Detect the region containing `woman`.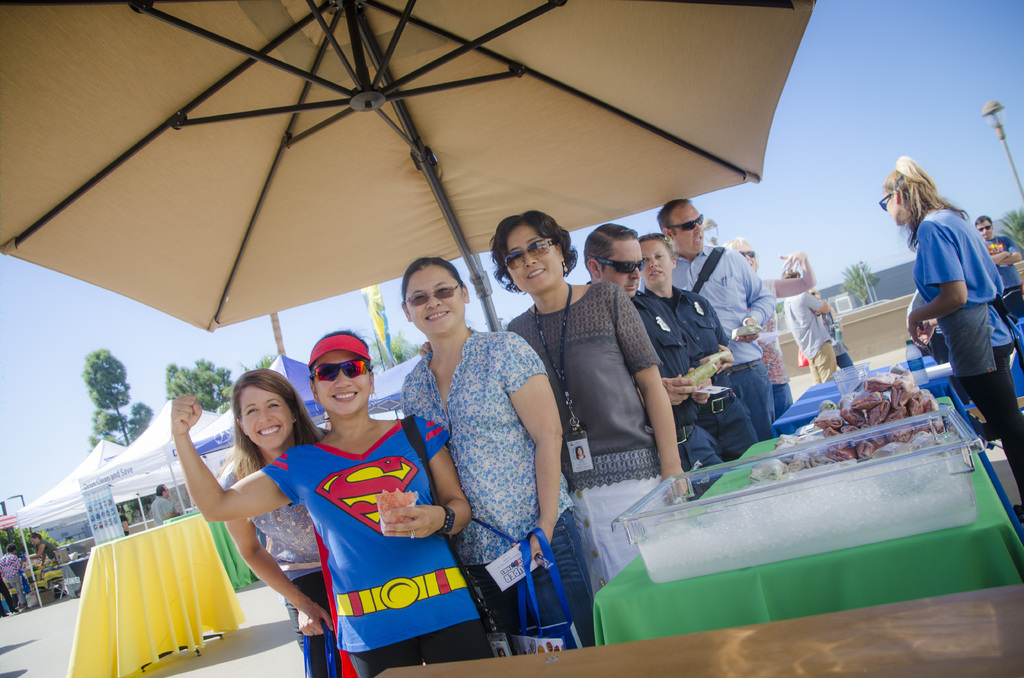
[628,231,760,492].
